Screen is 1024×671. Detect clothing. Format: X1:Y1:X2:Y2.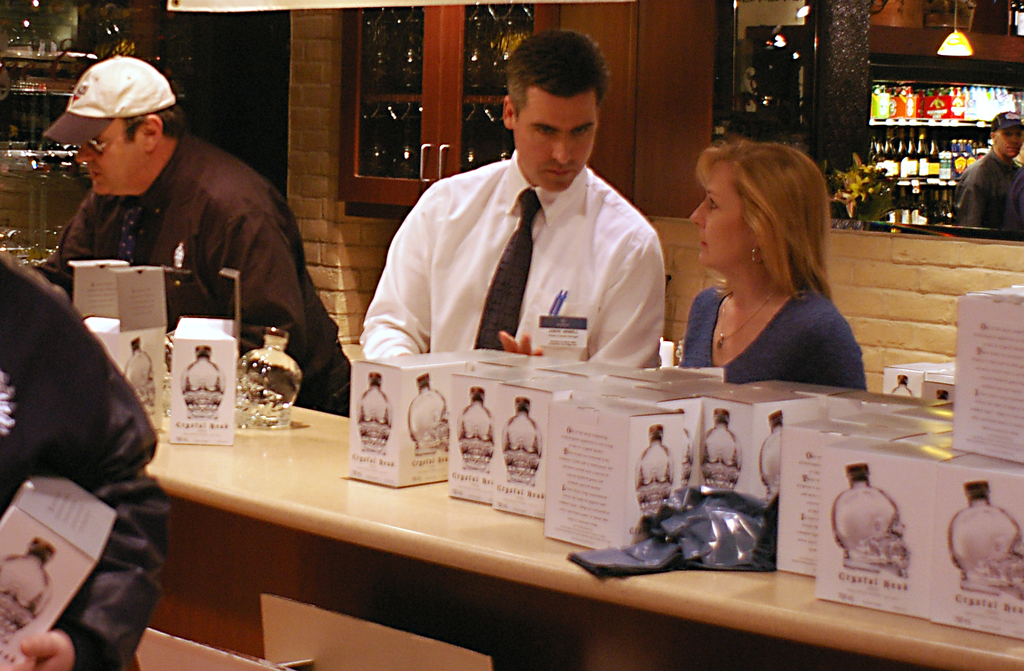
0:250:170:670.
